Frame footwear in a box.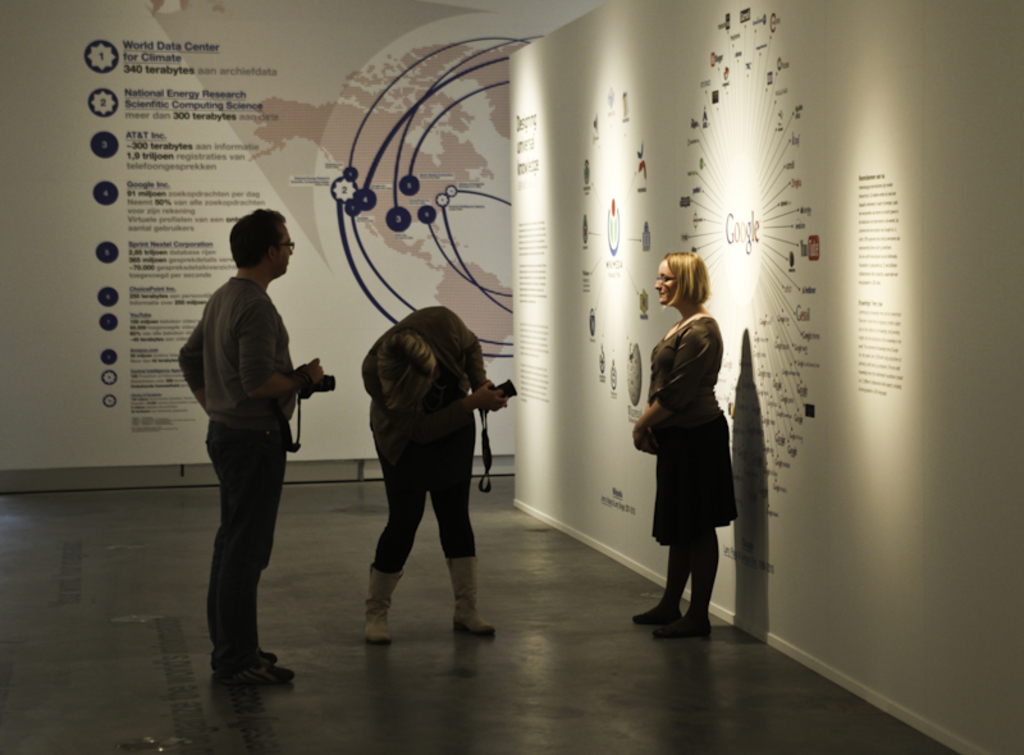
bbox=[628, 599, 677, 645].
